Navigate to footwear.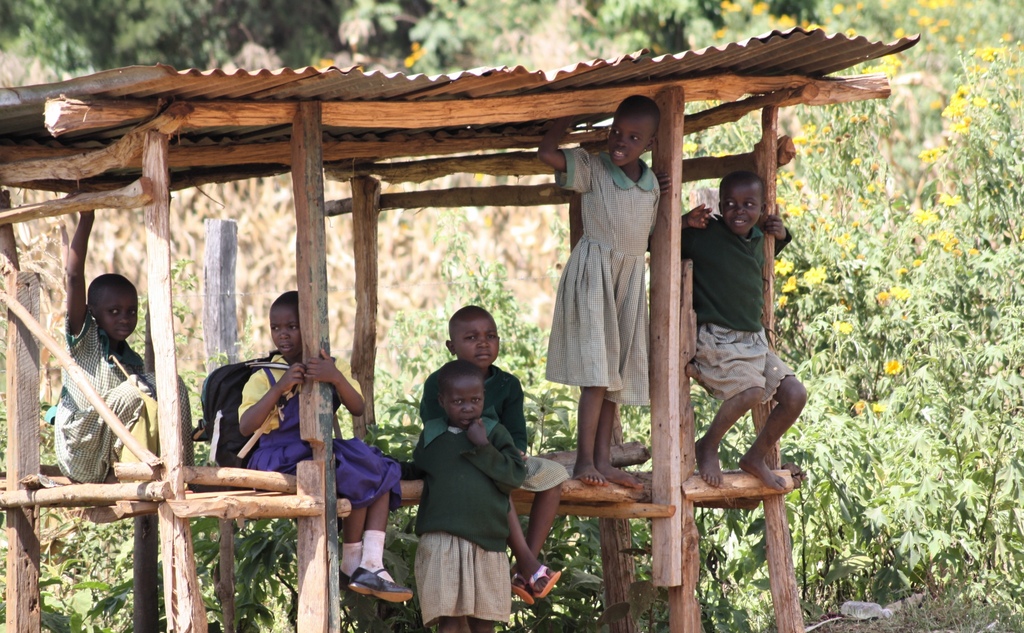
Navigation target: locate(524, 561, 563, 602).
